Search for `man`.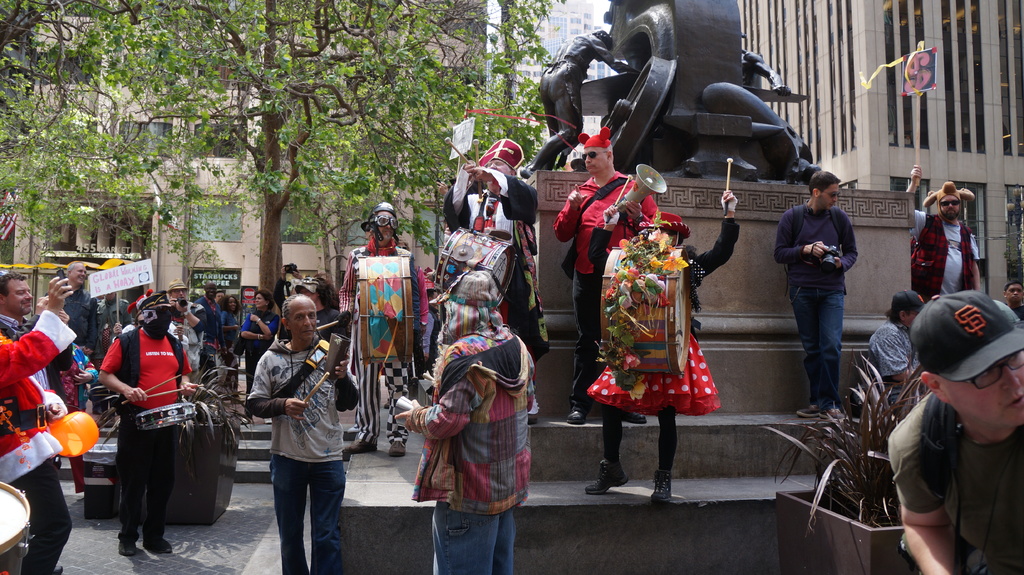
Found at 0/274/70/398.
